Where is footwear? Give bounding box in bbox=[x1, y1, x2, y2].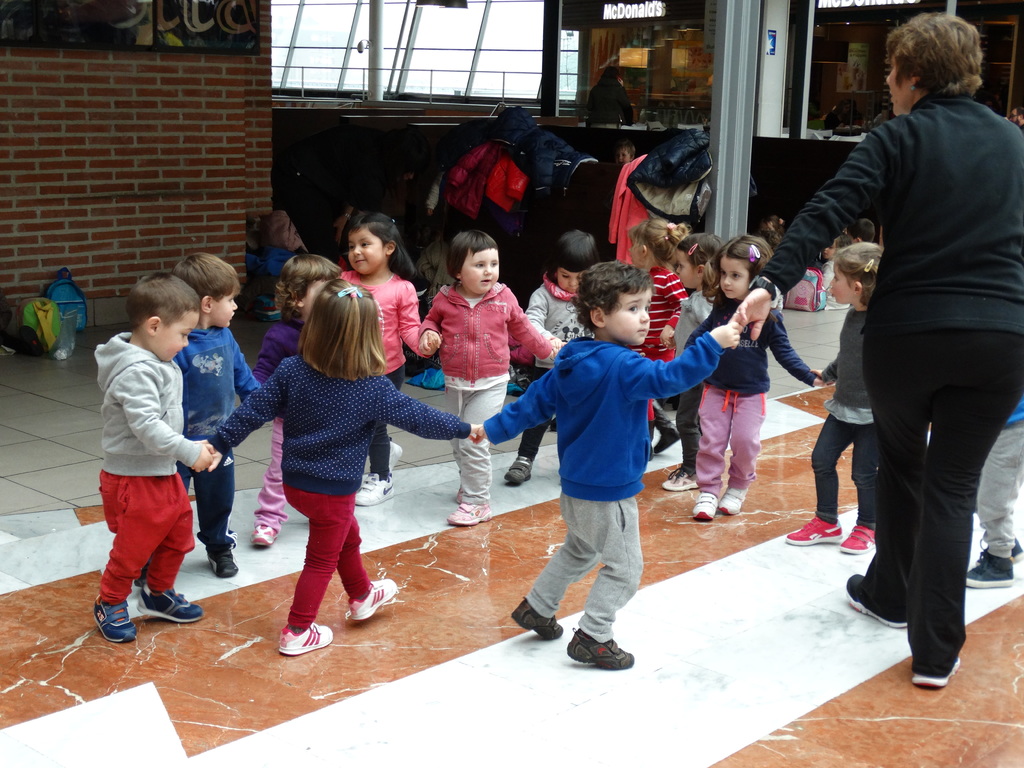
bbox=[360, 472, 397, 505].
